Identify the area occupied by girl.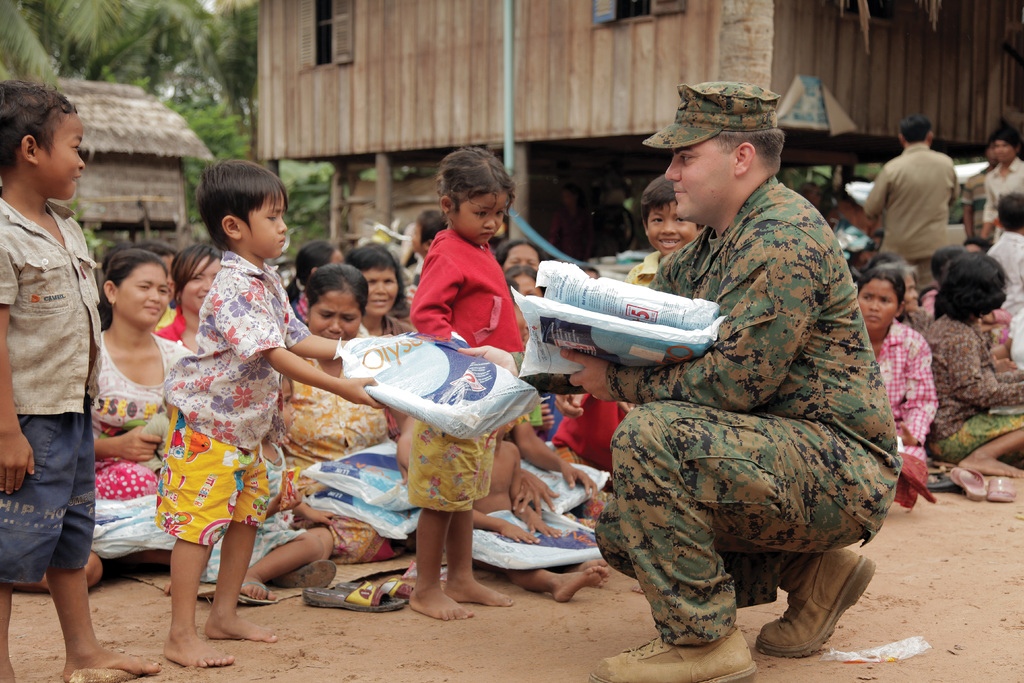
Area: {"x1": 861, "y1": 267, "x2": 943, "y2": 511}.
